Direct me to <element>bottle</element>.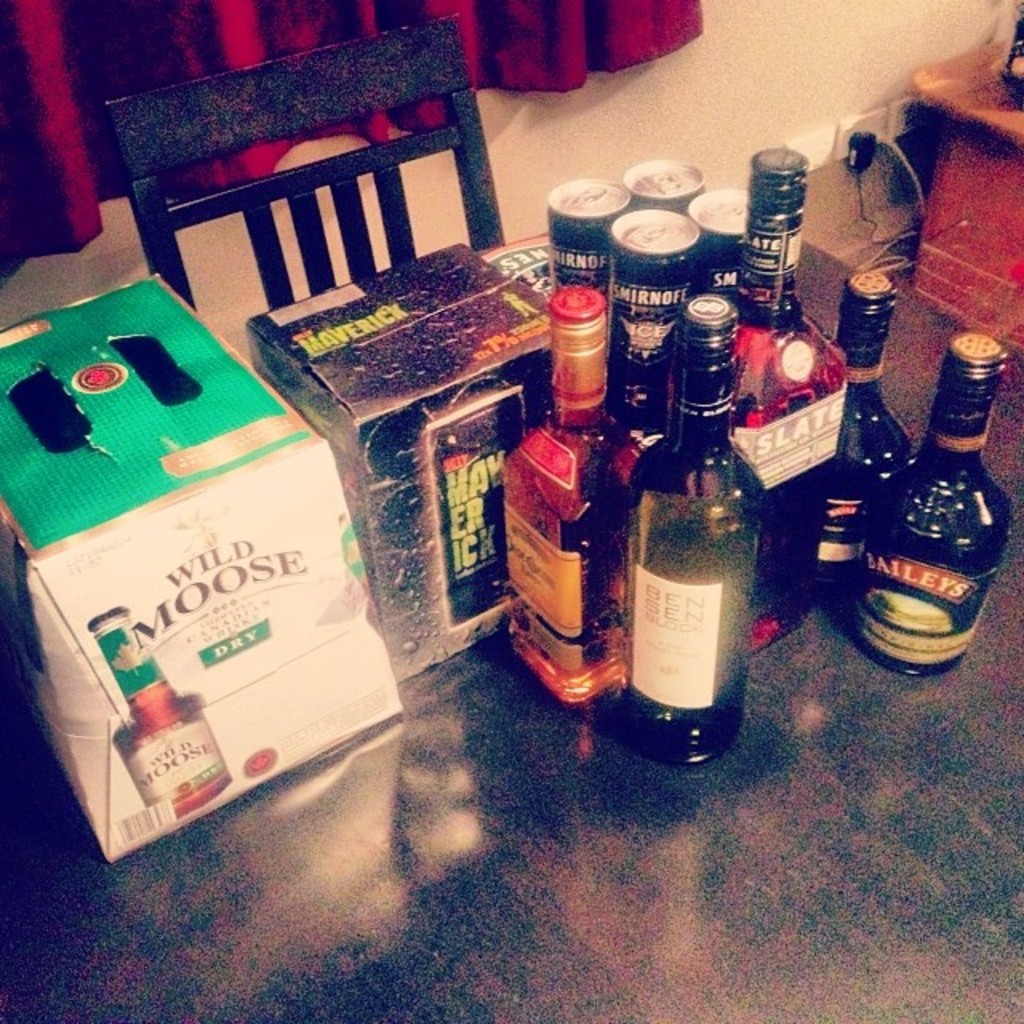
Direction: {"left": 845, "top": 325, "right": 1014, "bottom": 685}.
